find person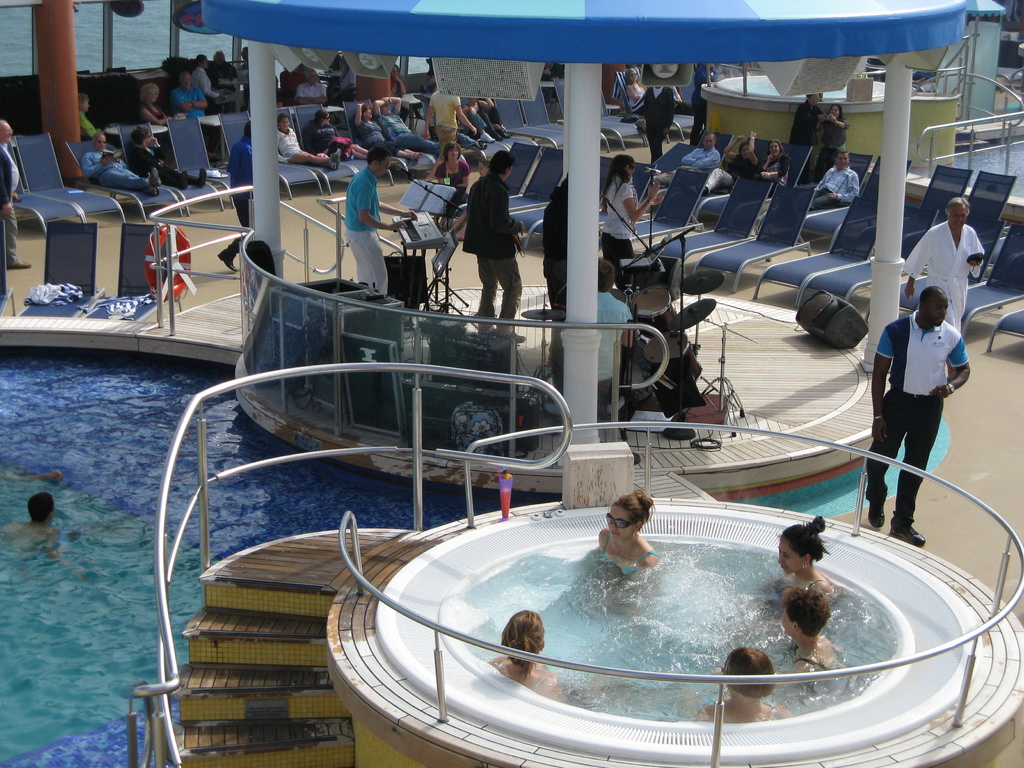
box=[604, 154, 668, 284]
